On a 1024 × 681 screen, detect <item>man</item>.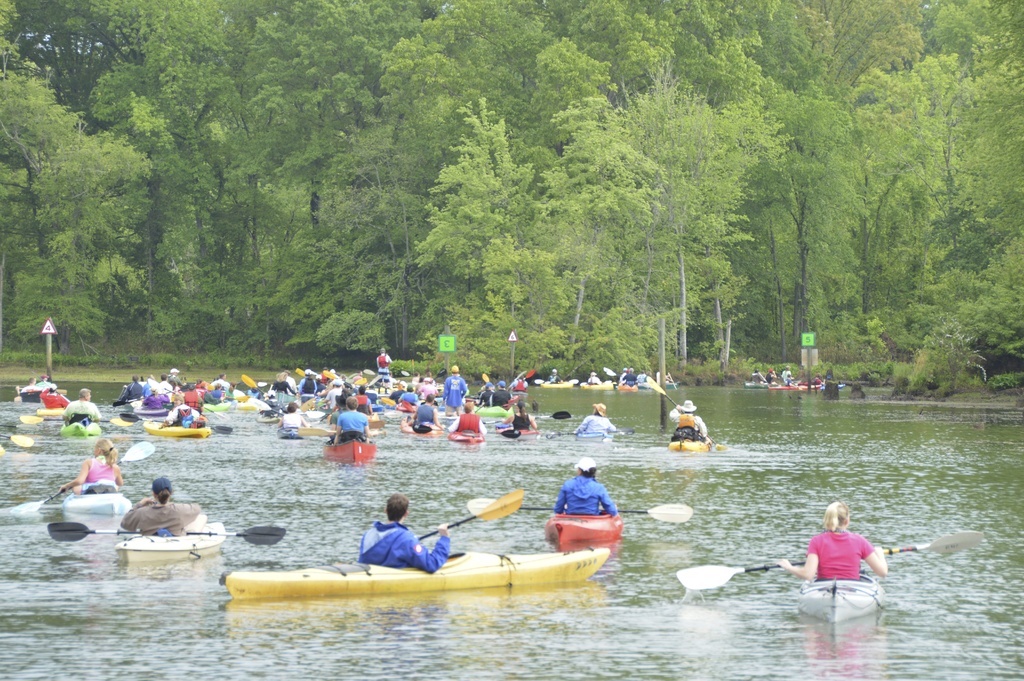
bbox=[301, 370, 316, 410].
